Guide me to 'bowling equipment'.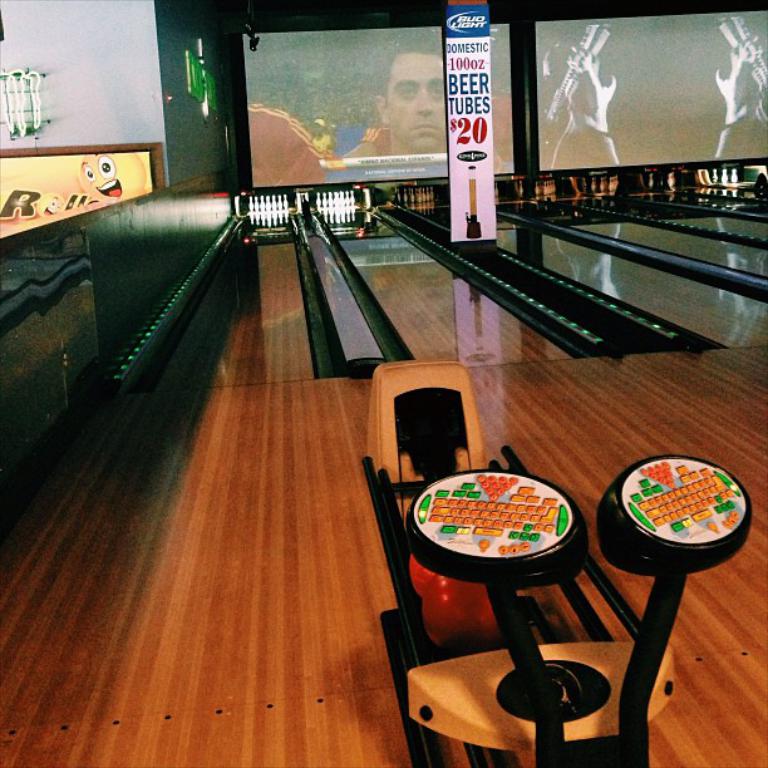
Guidance: [x1=586, y1=176, x2=597, y2=195].
